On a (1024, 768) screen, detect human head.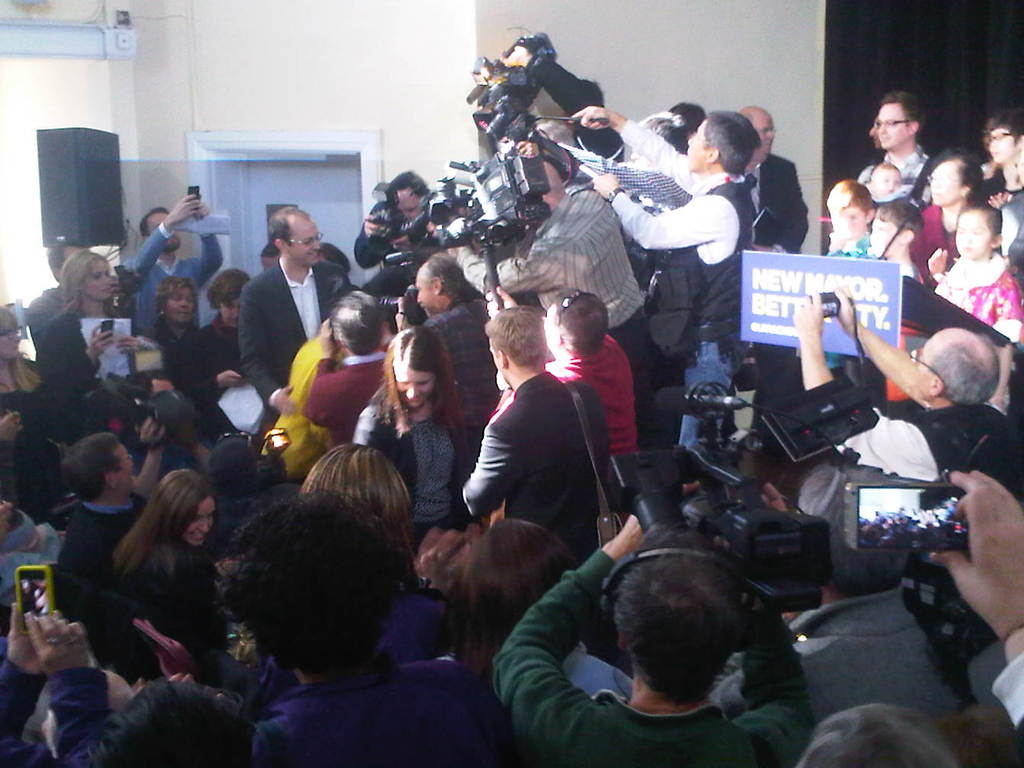
box(208, 462, 420, 685).
